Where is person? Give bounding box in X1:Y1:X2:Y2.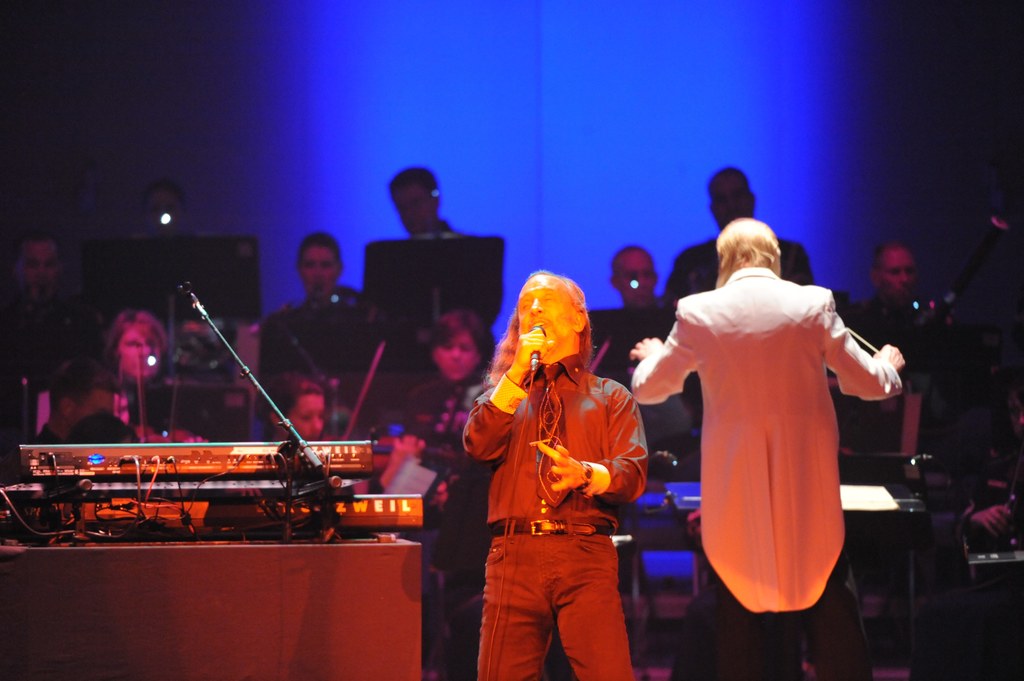
6:230:98:394.
